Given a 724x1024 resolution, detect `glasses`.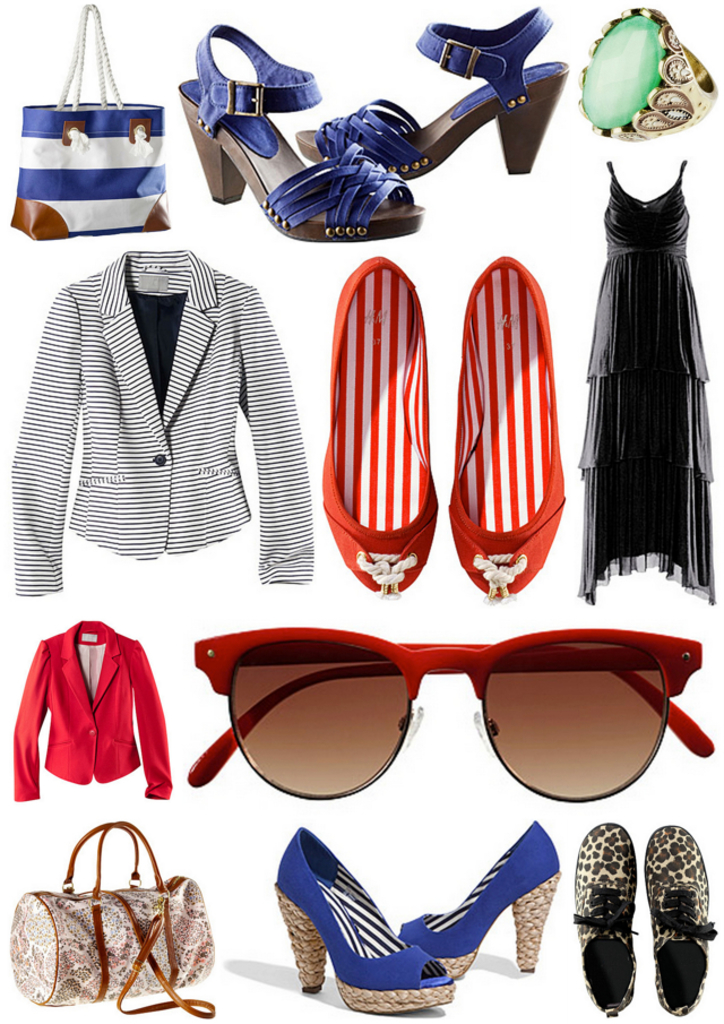
pyautogui.locateOnScreen(180, 622, 717, 800).
